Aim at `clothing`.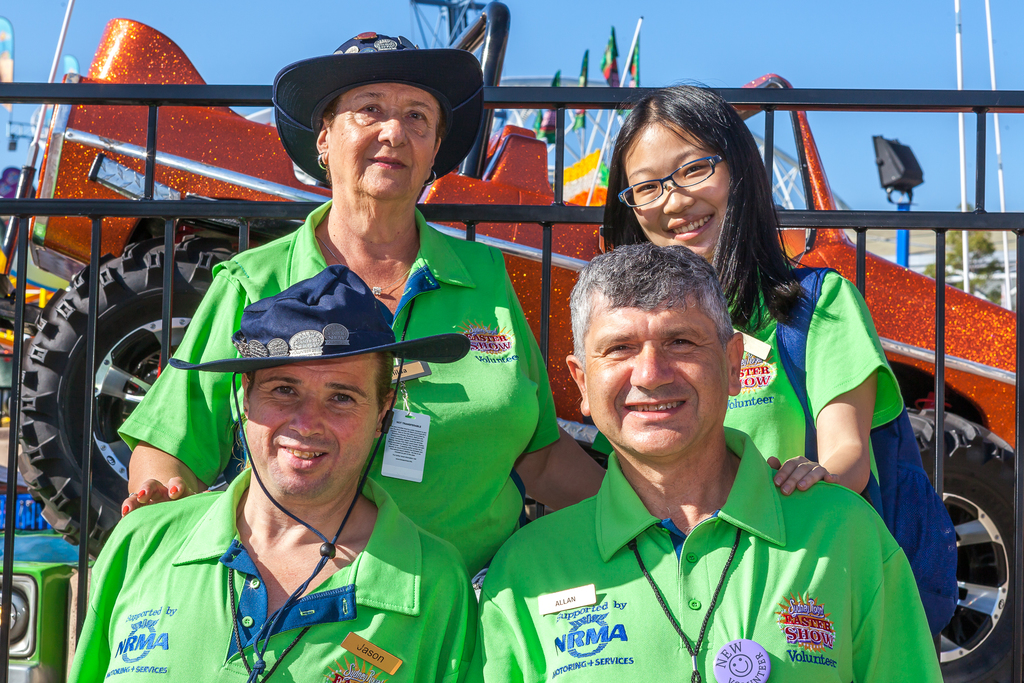
Aimed at BBox(65, 464, 480, 682).
